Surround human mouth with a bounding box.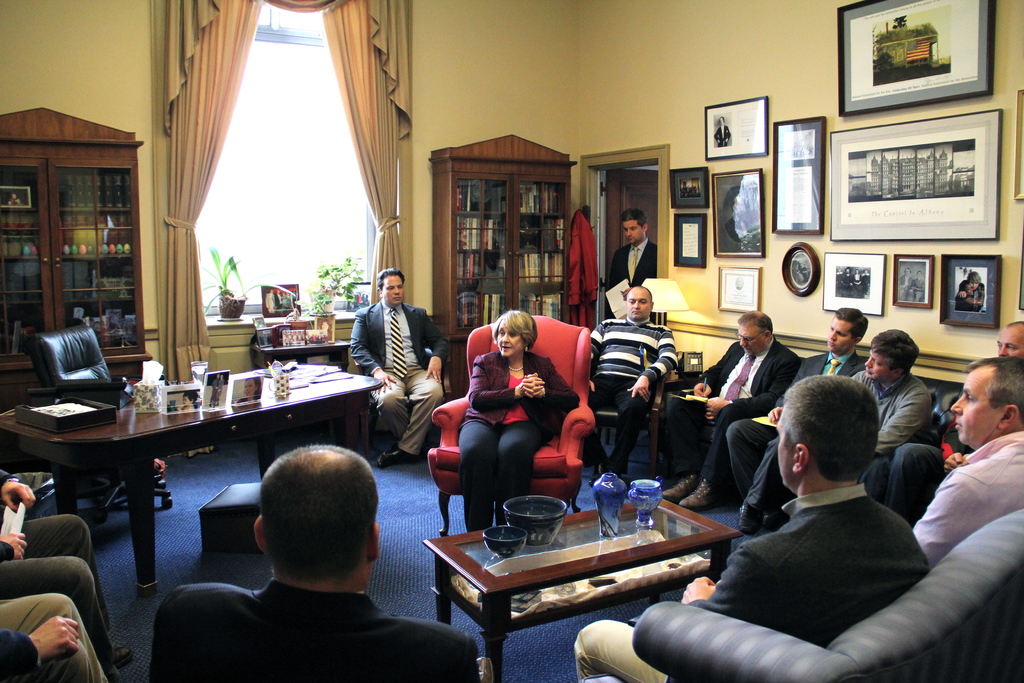
(497,343,512,351).
